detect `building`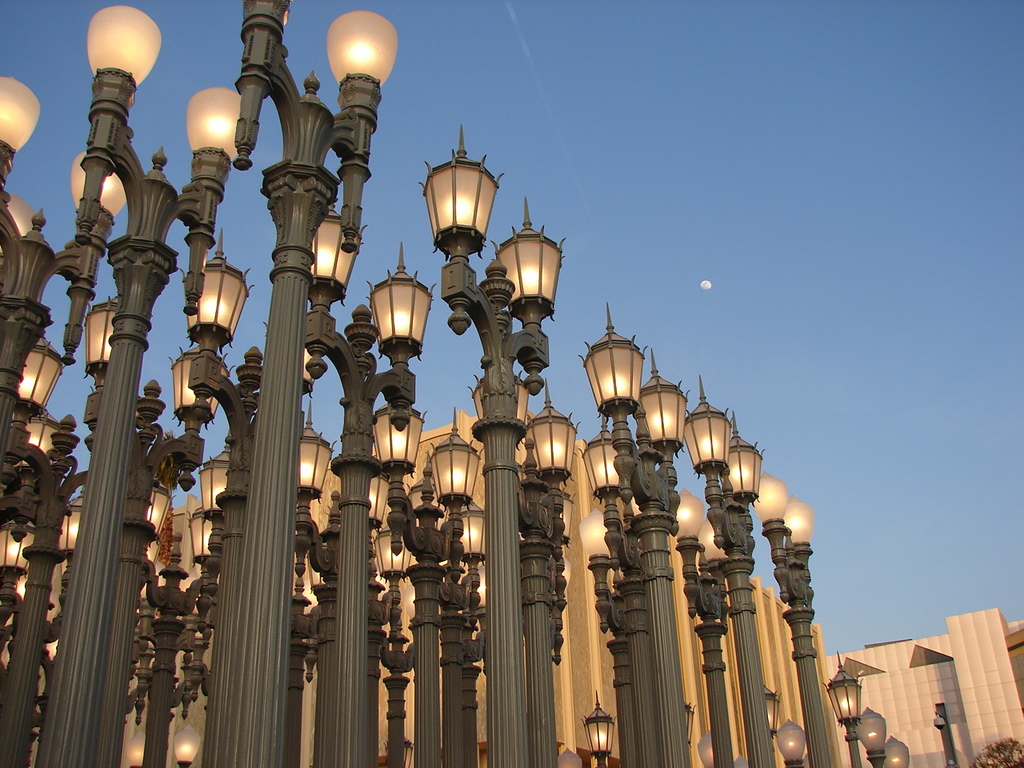
(x1=2, y1=411, x2=840, y2=767)
